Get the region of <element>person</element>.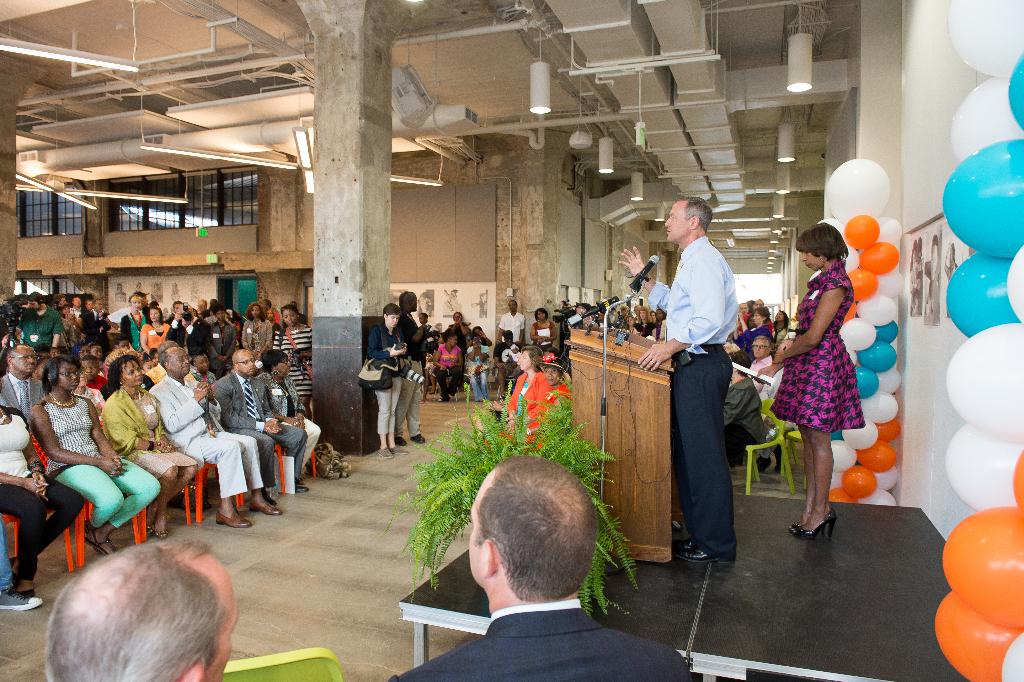
bbox=[168, 299, 186, 319].
